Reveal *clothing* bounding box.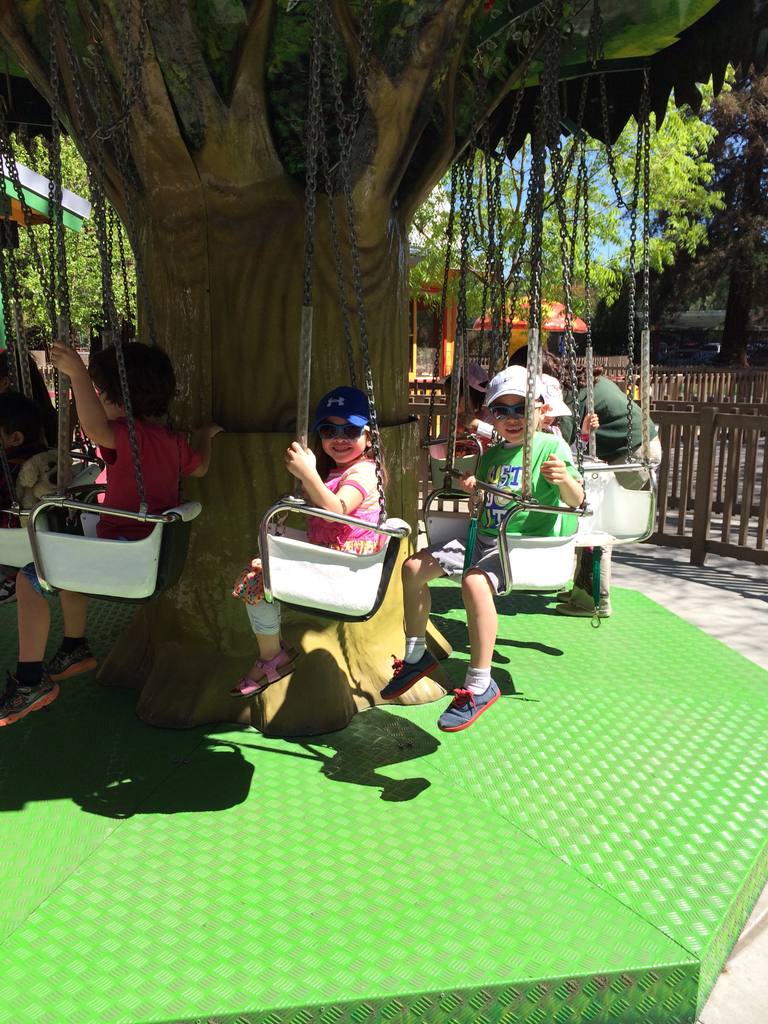
Revealed: {"left": 15, "top": 440, "right": 68, "bottom": 507}.
